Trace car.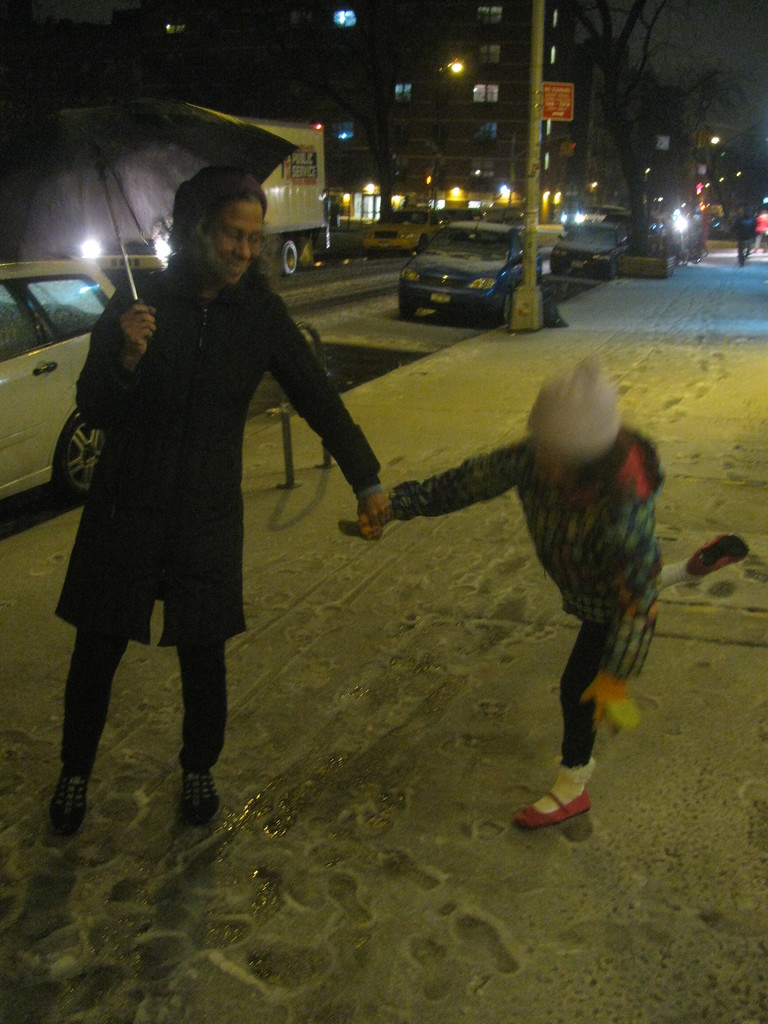
Traced to Rect(388, 212, 549, 314).
